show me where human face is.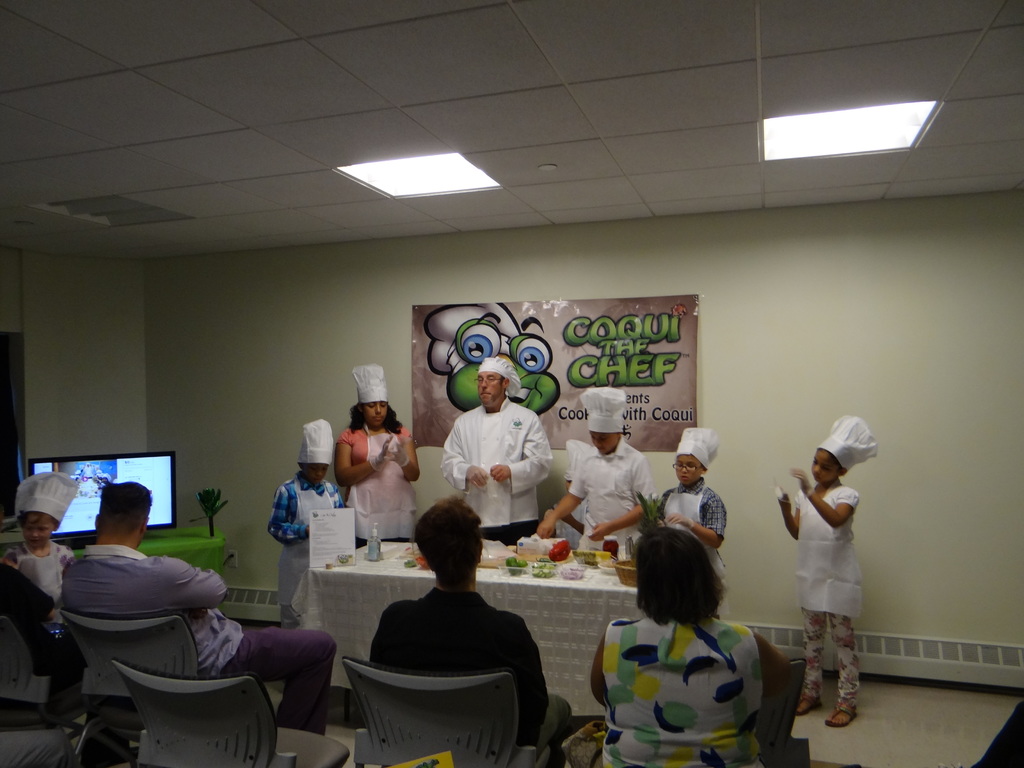
human face is at box=[303, 467, 327, 482].
